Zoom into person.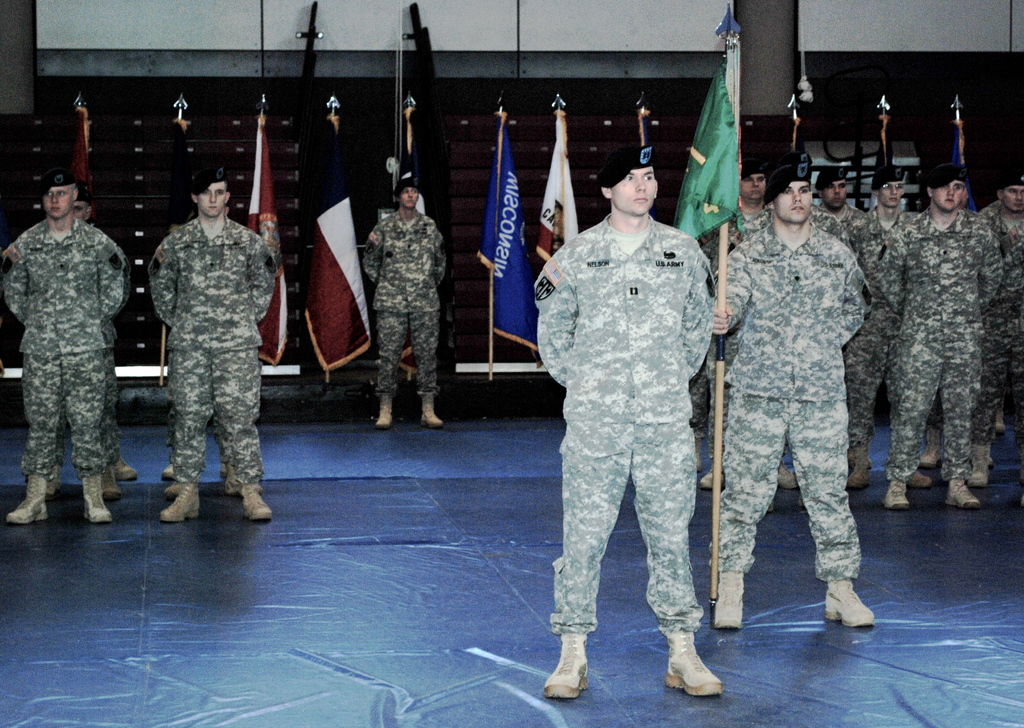
Zoom target: [698,160,766,485].
